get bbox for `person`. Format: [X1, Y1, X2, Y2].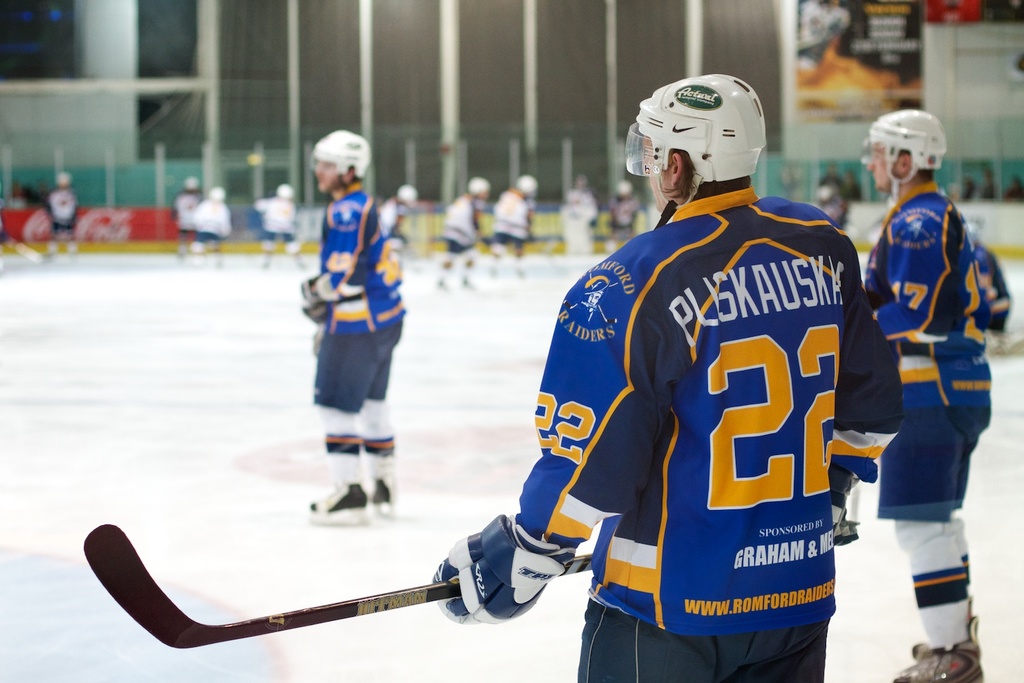
[599, 188, 644, 246].
